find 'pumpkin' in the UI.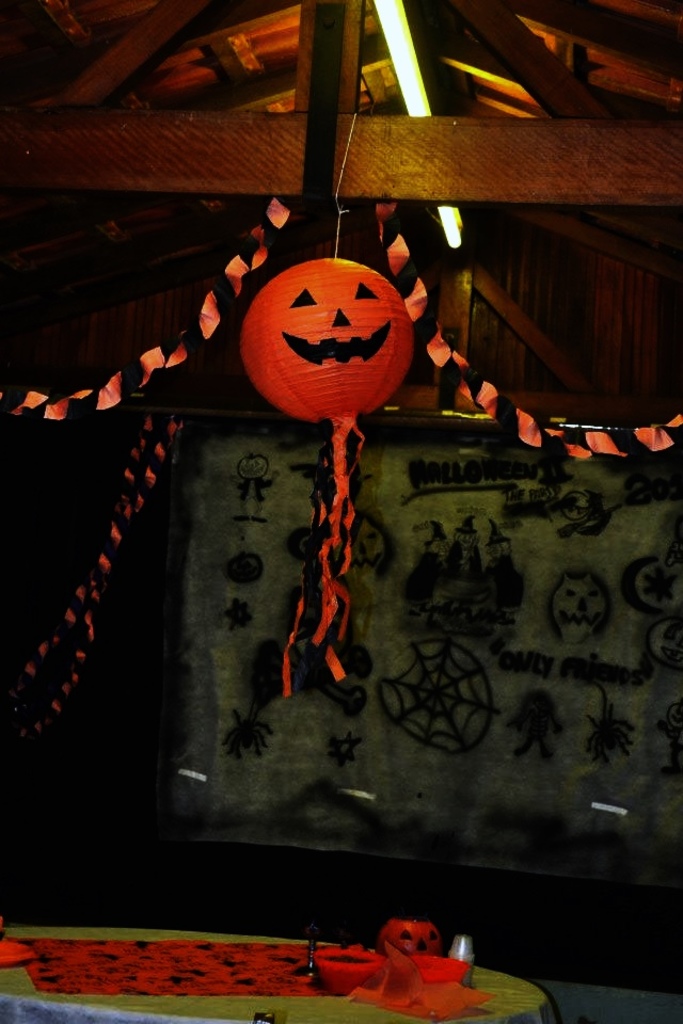
UI element at 238 259 423 447.
